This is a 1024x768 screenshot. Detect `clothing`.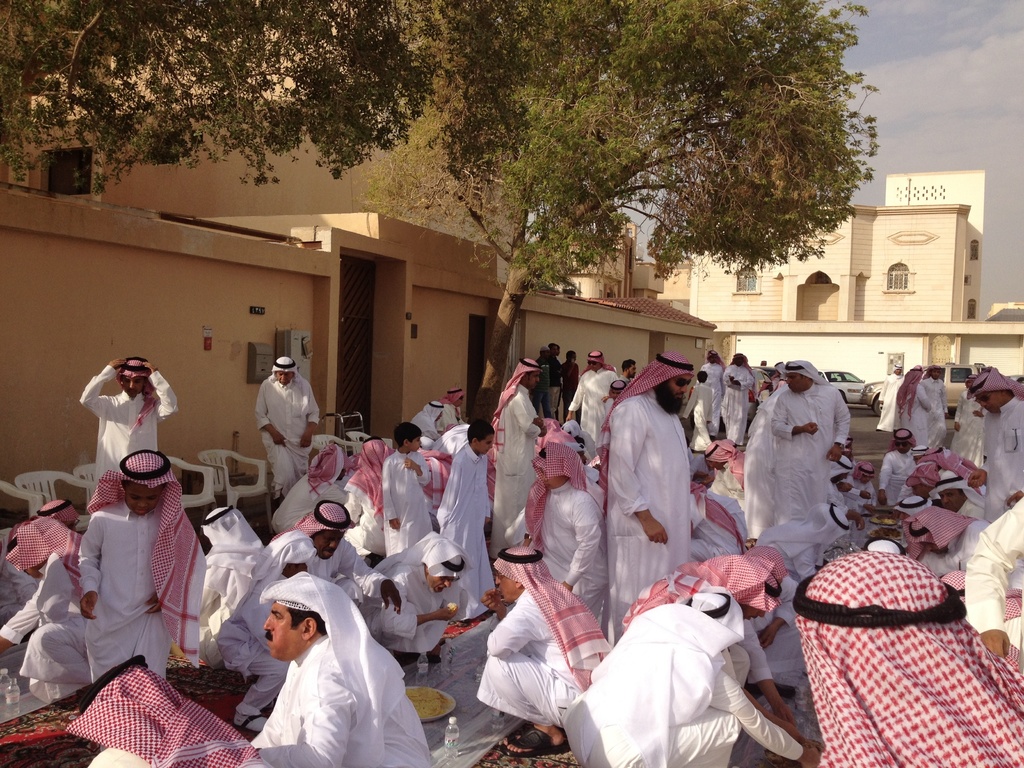
rect(263, 532, 384, 603).
